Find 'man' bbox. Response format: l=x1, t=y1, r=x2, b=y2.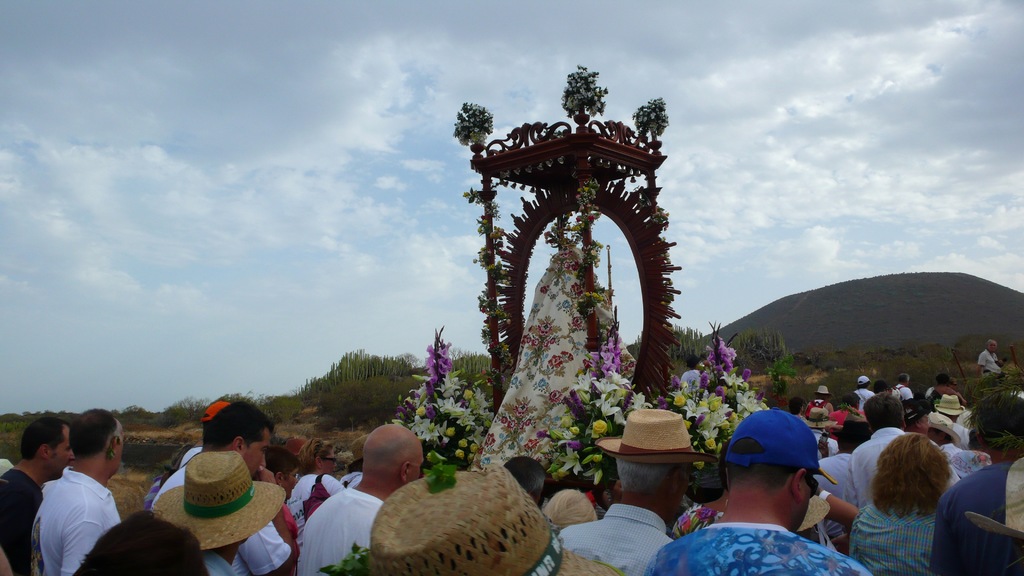
l=813, t=396, r=914, b=500.
